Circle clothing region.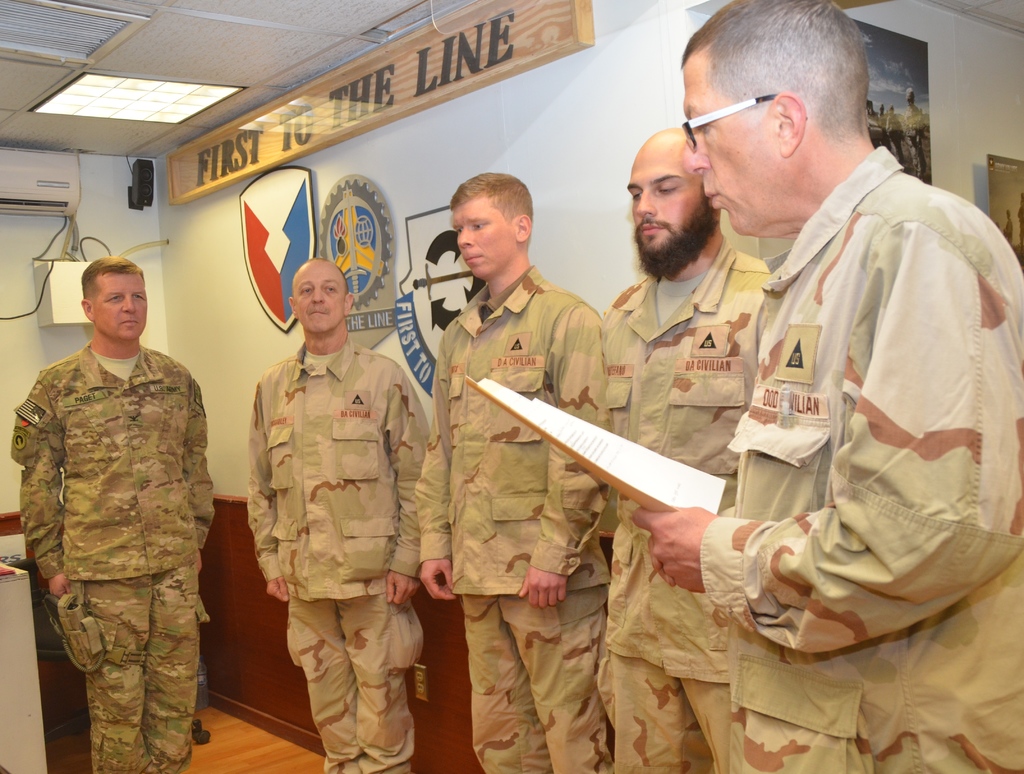
Region: pyautogui.locateOnScreen(696, 152, 1023, 773).
